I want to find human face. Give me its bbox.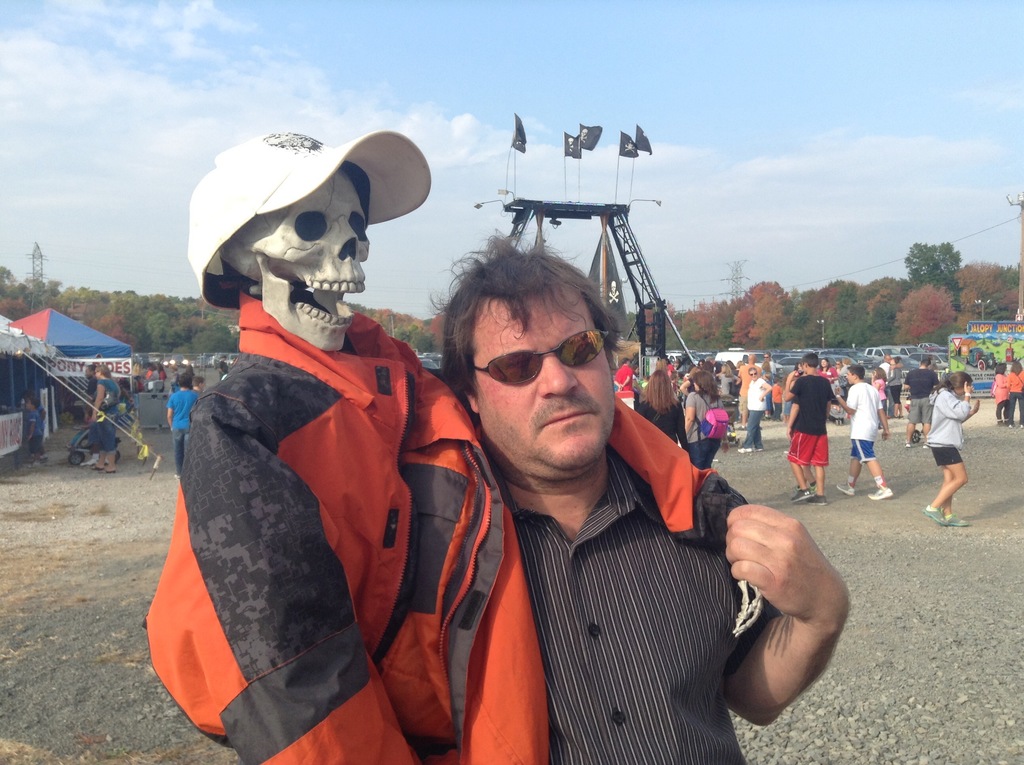
{"left": 469, "top": 273, "right": 614, "bottom": 471}.
